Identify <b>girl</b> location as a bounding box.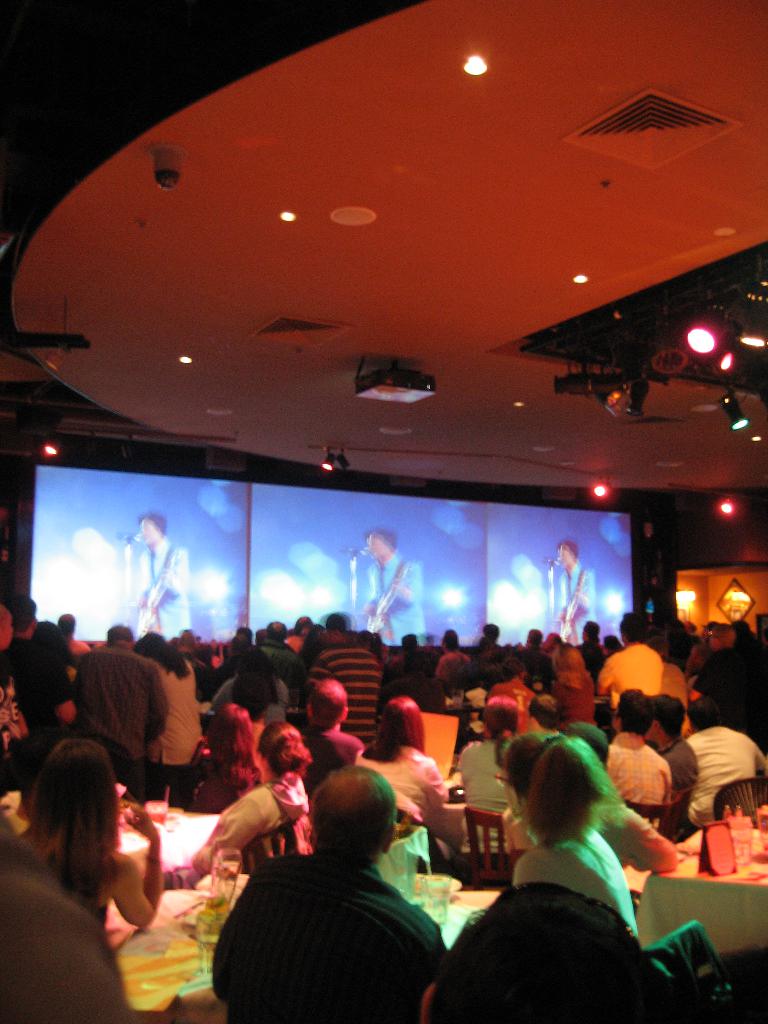
l=353, t=687, r=461, b=846.
